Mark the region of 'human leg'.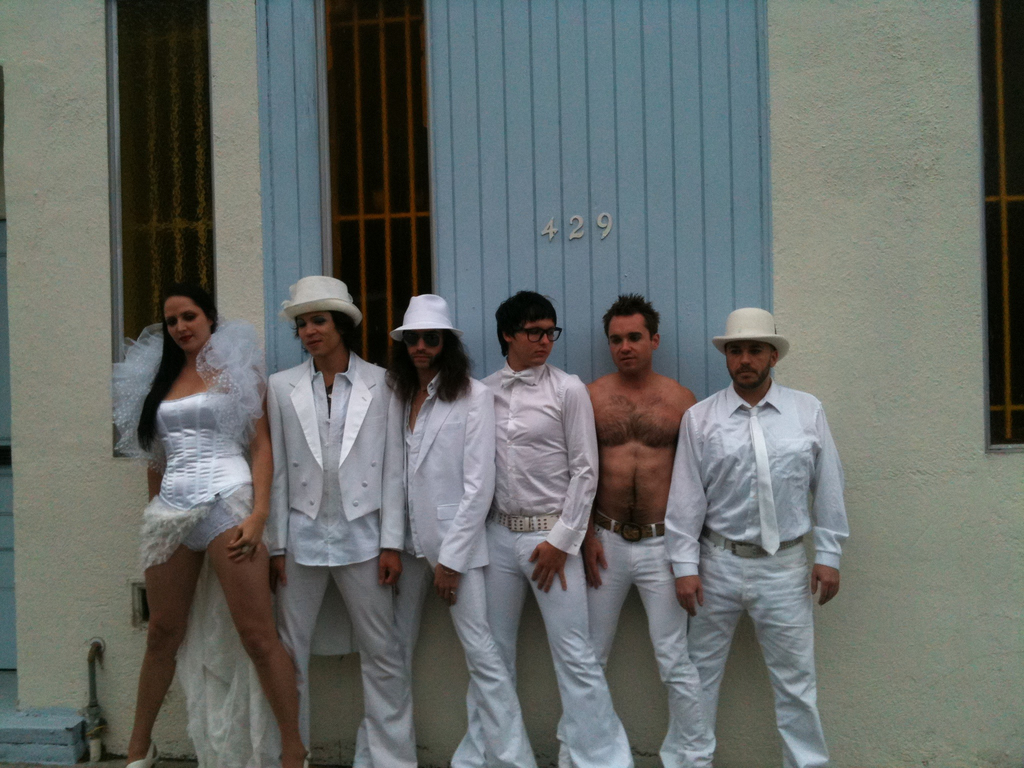
Region: locate(438, 560, 535, 767).
